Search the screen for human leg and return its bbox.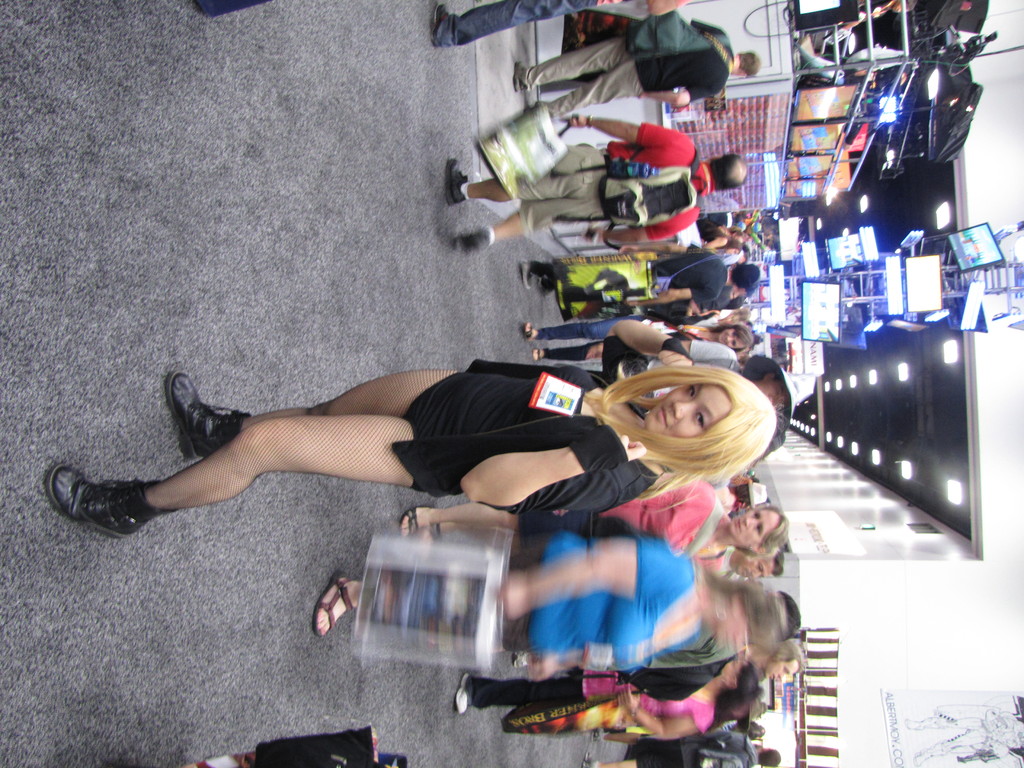
Found: select_region(534, 337, 602, 367).
